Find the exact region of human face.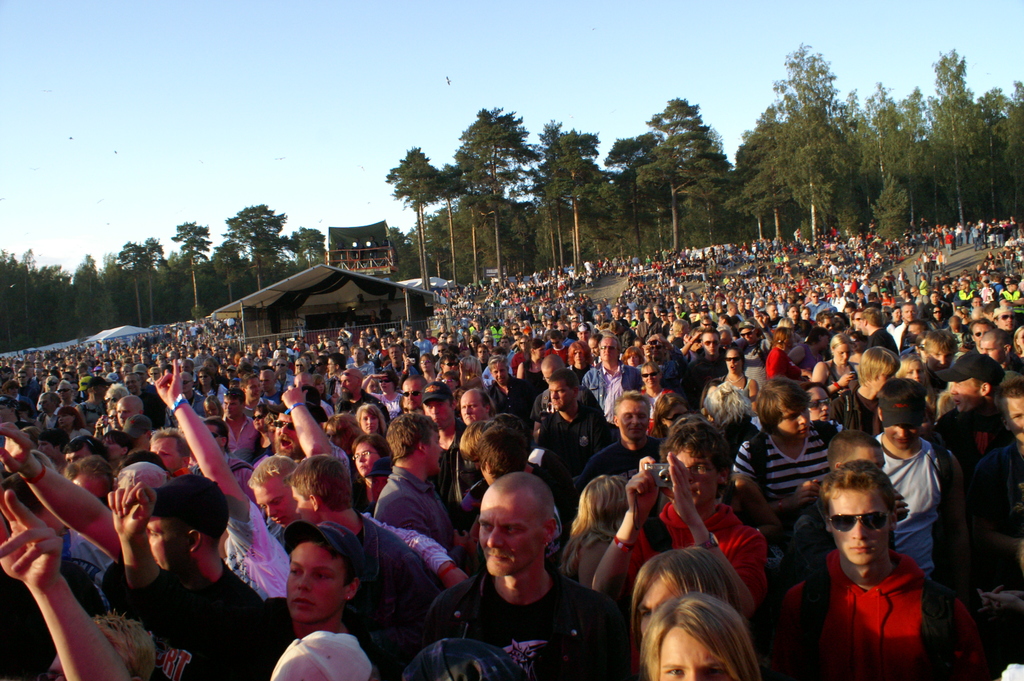
Exact region: bbox=[70, 472, 109, 500].
